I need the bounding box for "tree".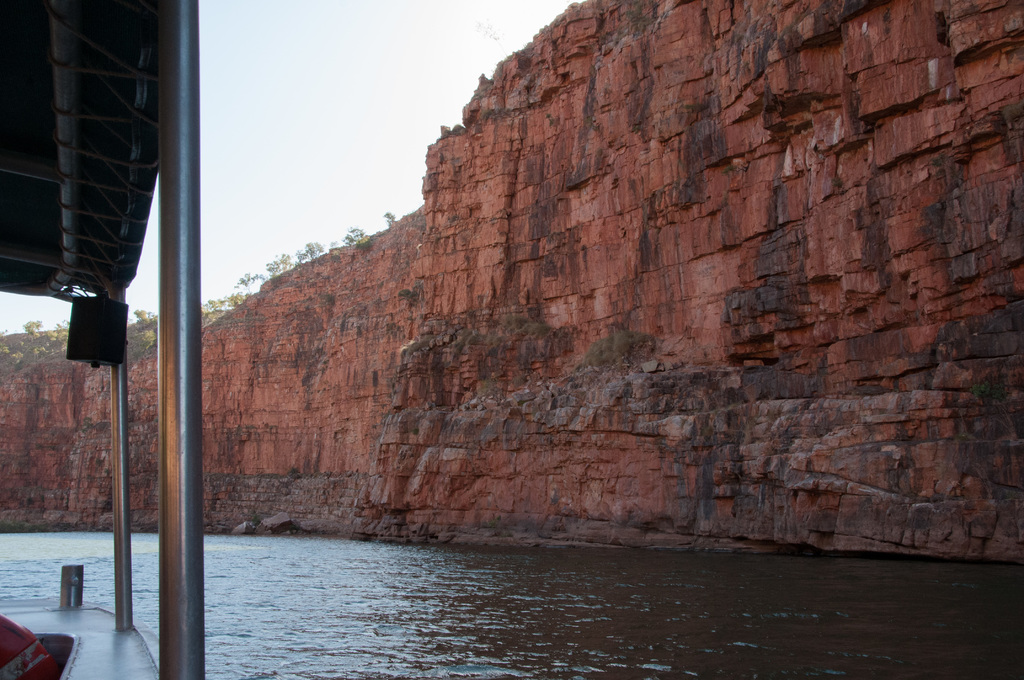
Here it is: (left=24, top=318, right=43, bottom=339).
